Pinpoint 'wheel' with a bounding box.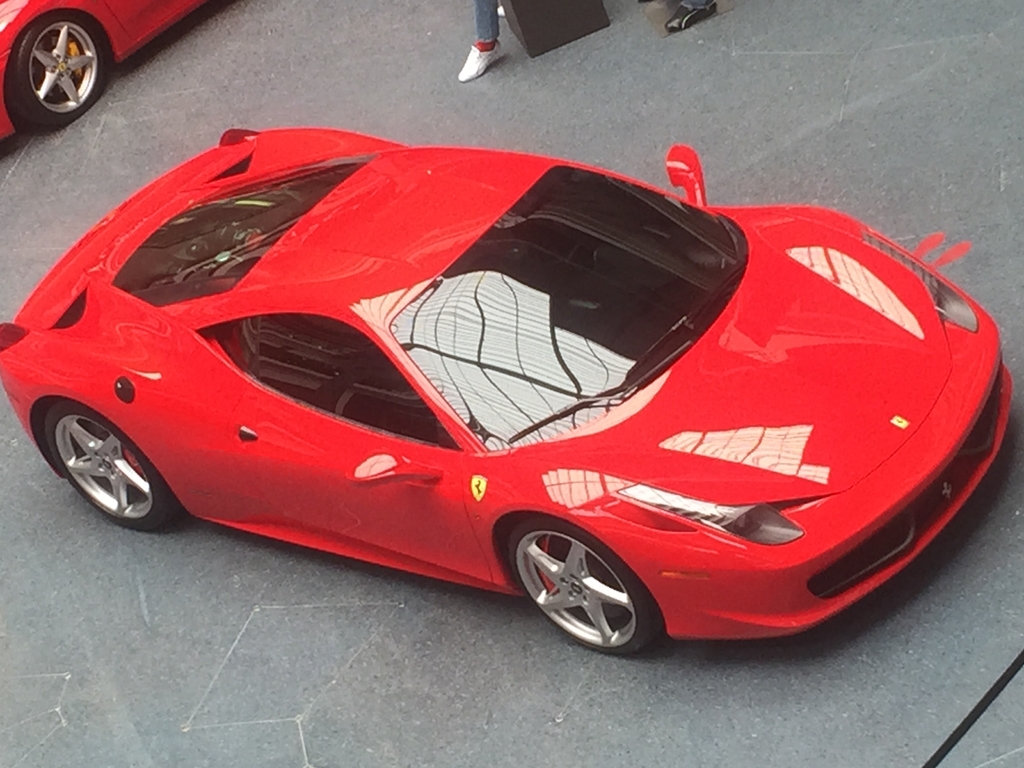
(44, 410, 190, 529).
